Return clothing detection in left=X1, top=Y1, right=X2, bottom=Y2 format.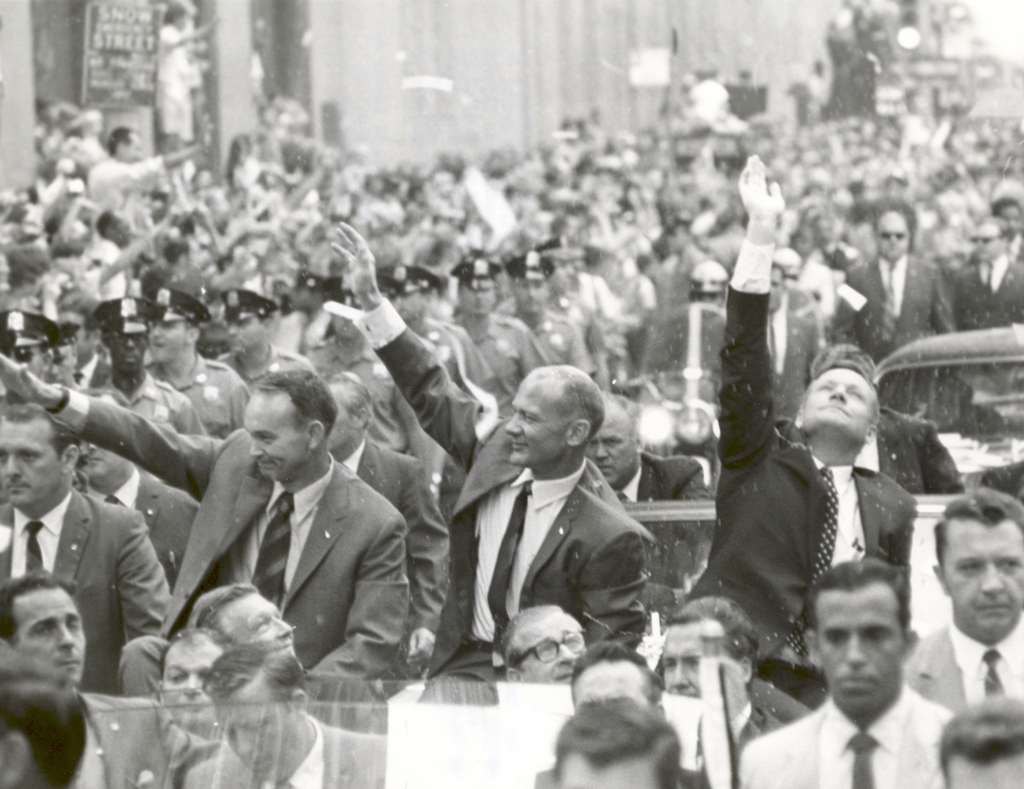
left=83, top=233, right=125, bottom=309.
